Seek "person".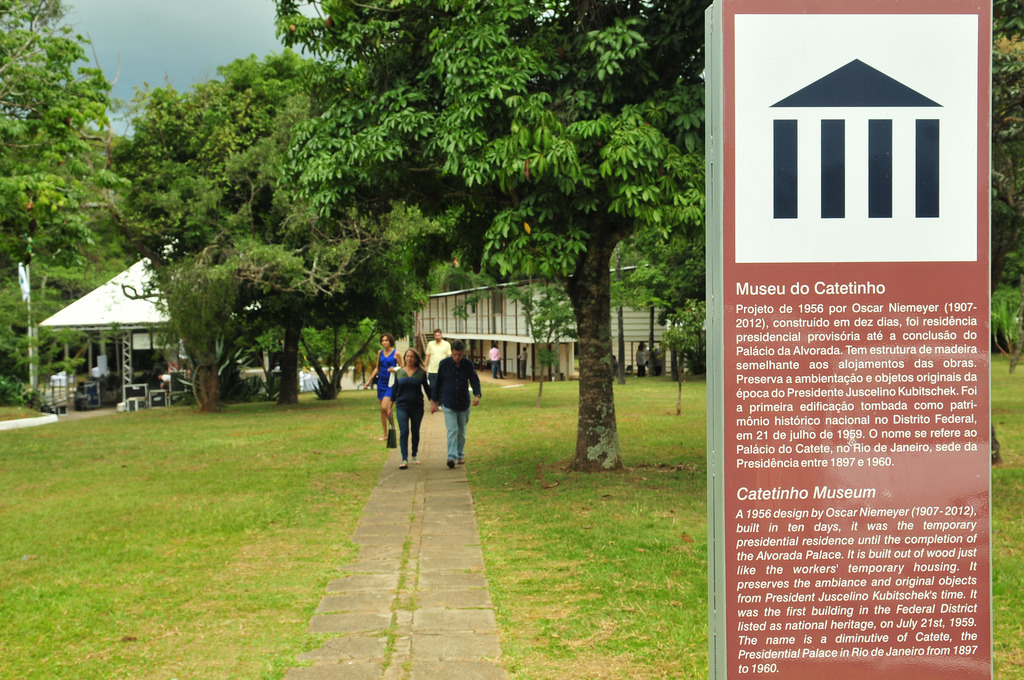
left=436, top=340, right=480, bottom=462.
